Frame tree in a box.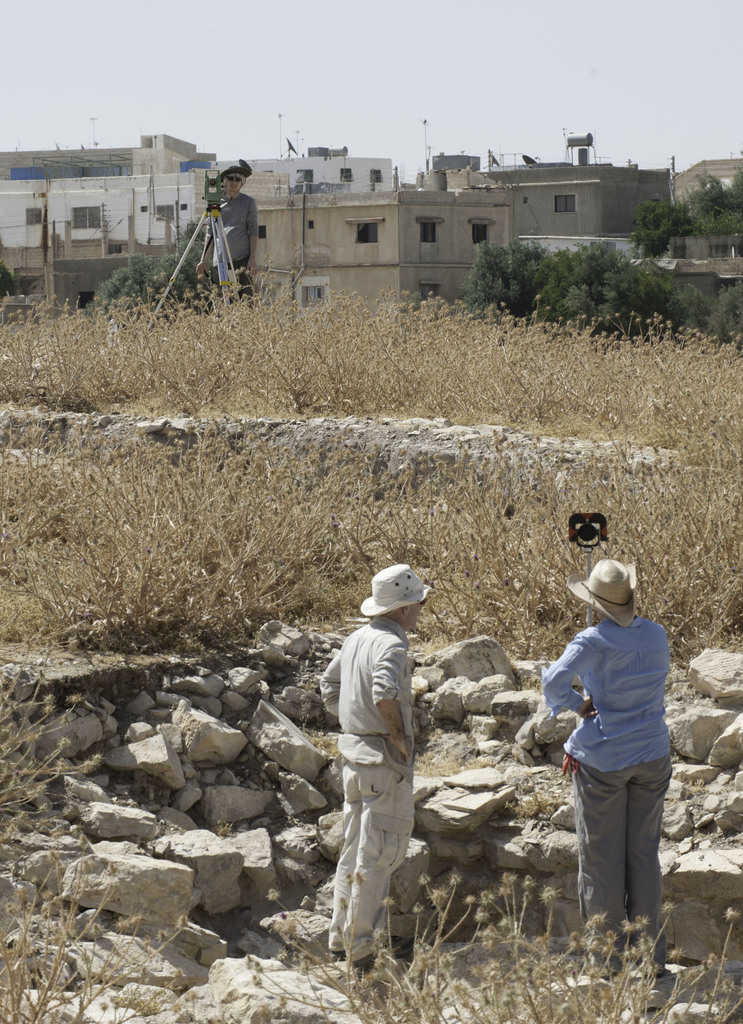
148 259 202 309.
